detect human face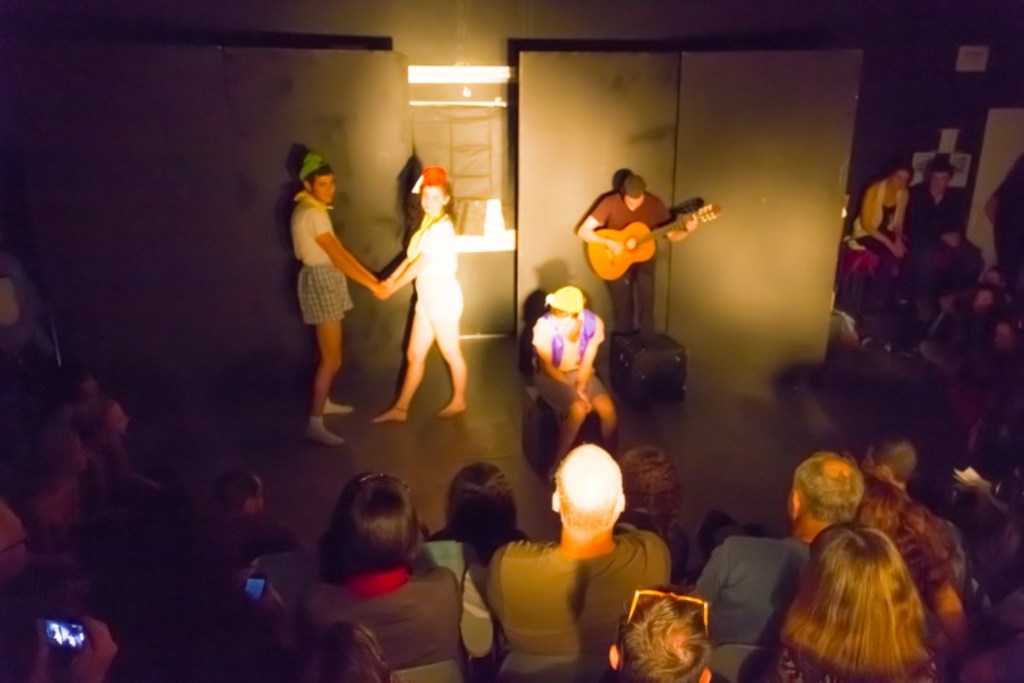
x1=424, y1=184, x2=442, y2=212
